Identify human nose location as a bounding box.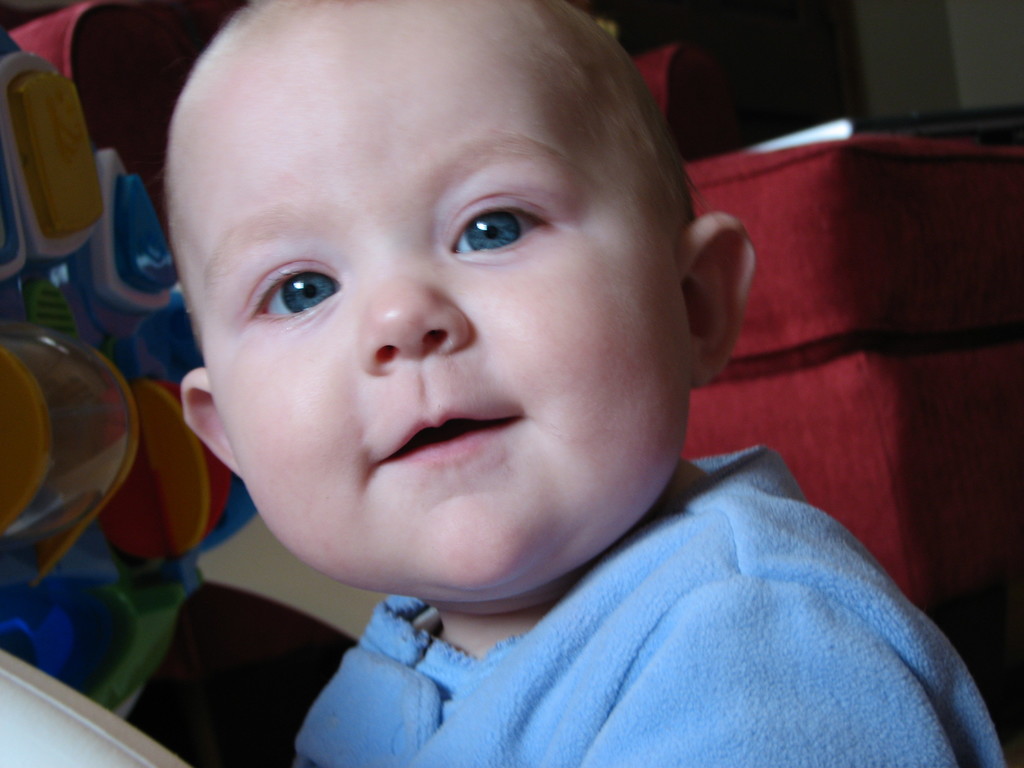
[left=354, top=254, right=468, bottom=377].
